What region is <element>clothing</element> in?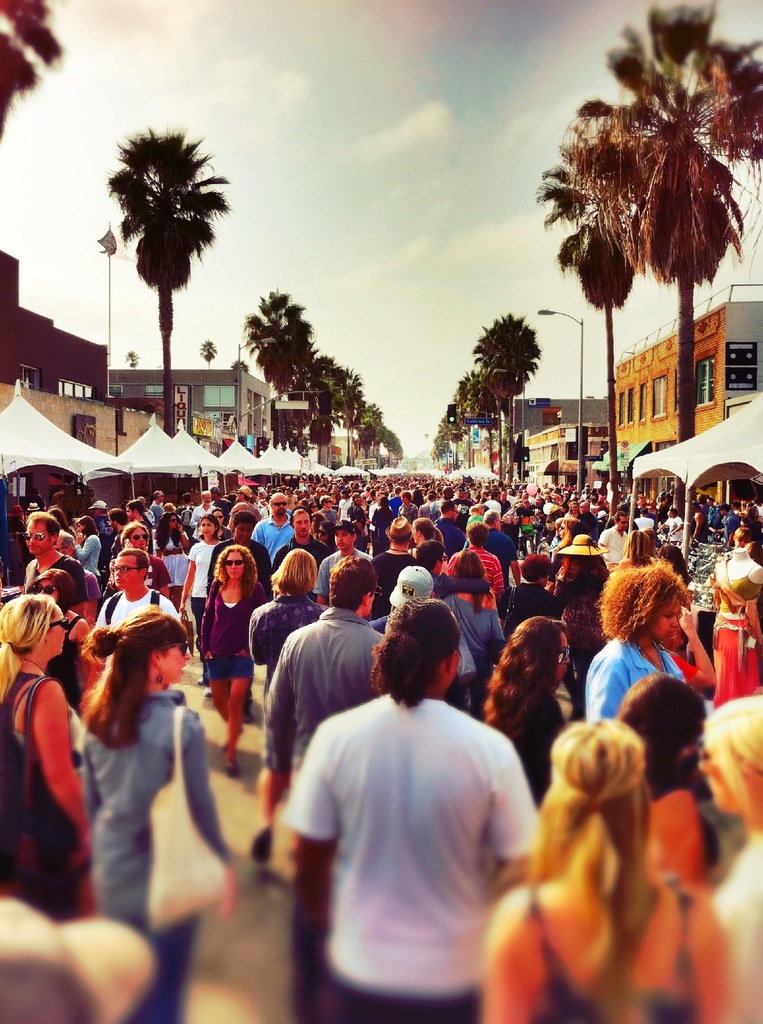
[584, 510, 601, 547].
